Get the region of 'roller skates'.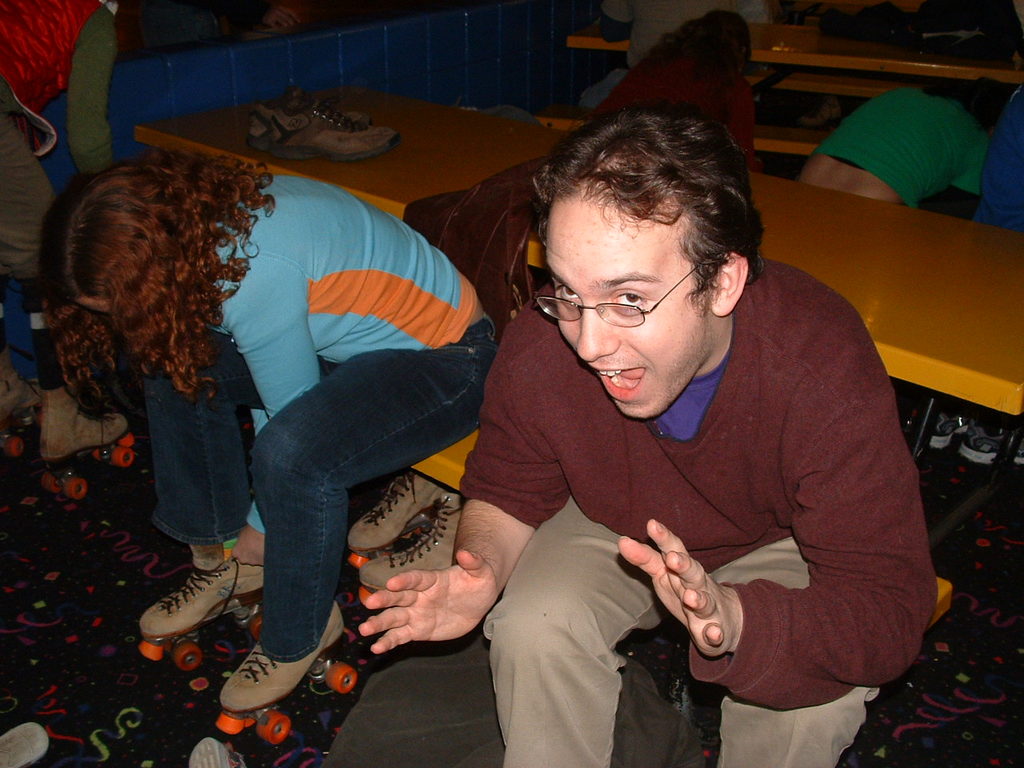
<bbox>215, 598, 361, 746</bbox>.
